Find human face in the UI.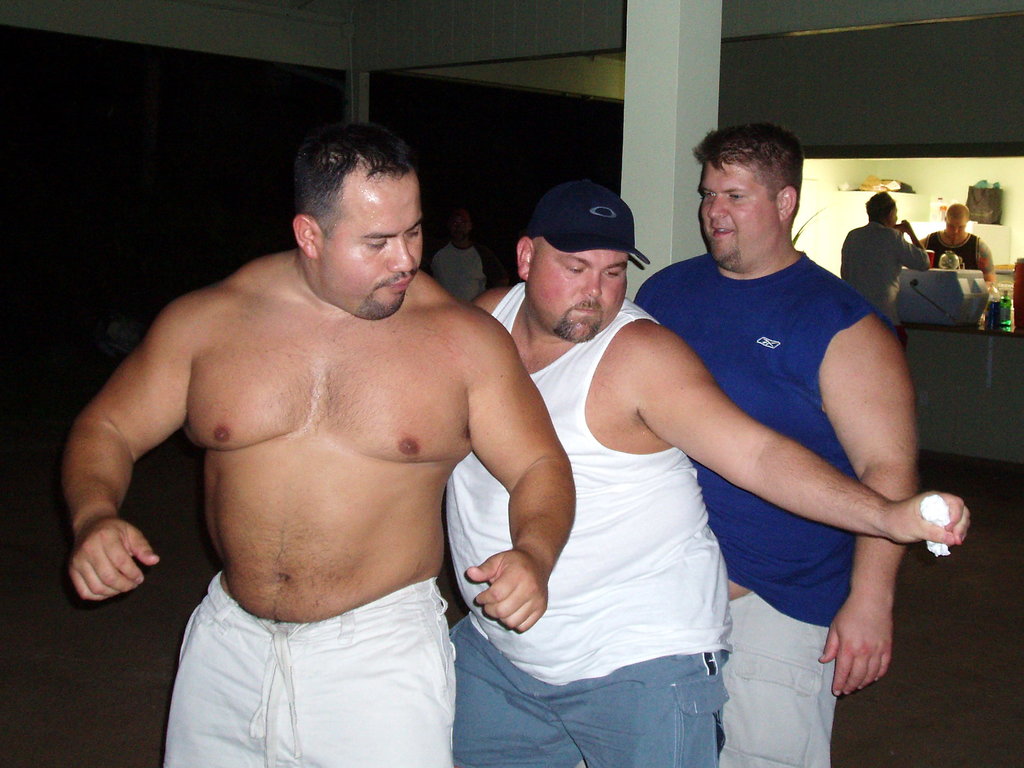
UI element at 694/161/753/259.
